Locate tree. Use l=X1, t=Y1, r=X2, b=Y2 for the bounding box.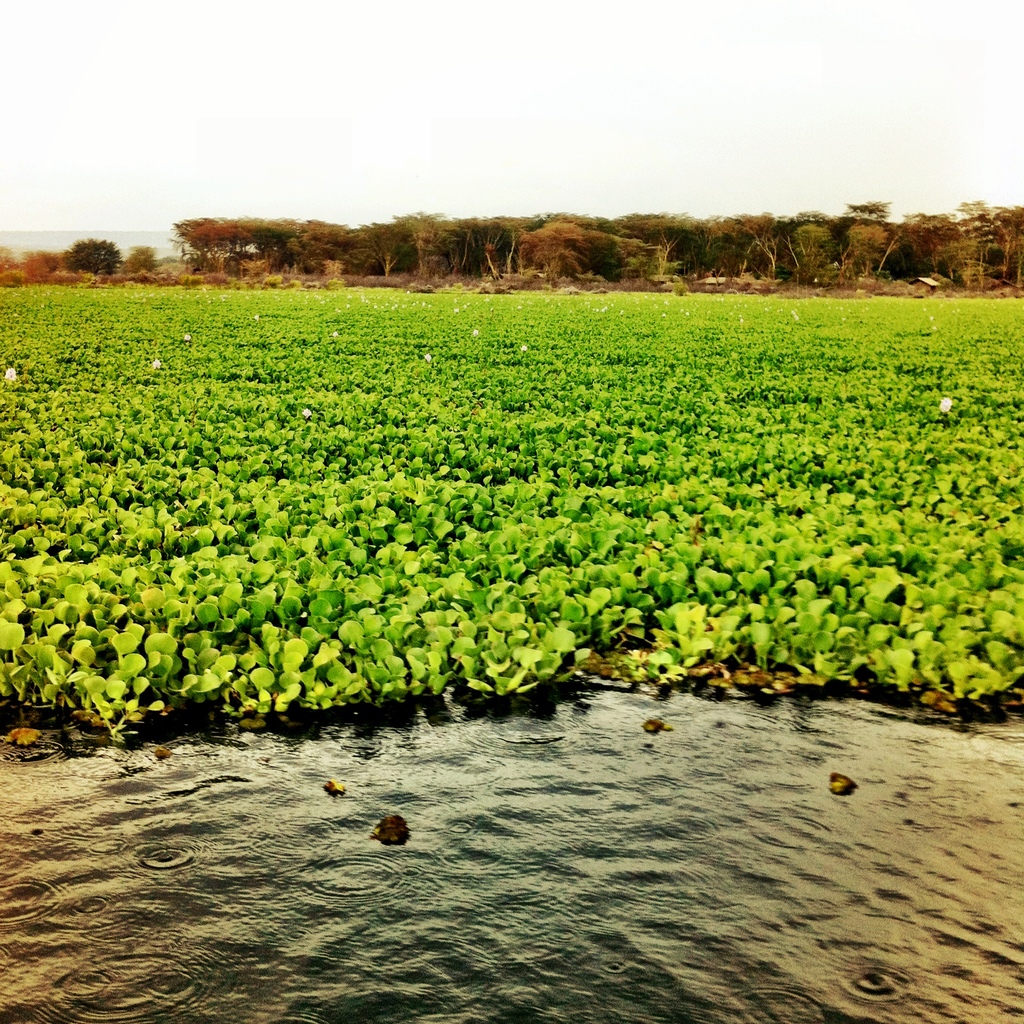
l=957, t=199, r=1023, b=286.
